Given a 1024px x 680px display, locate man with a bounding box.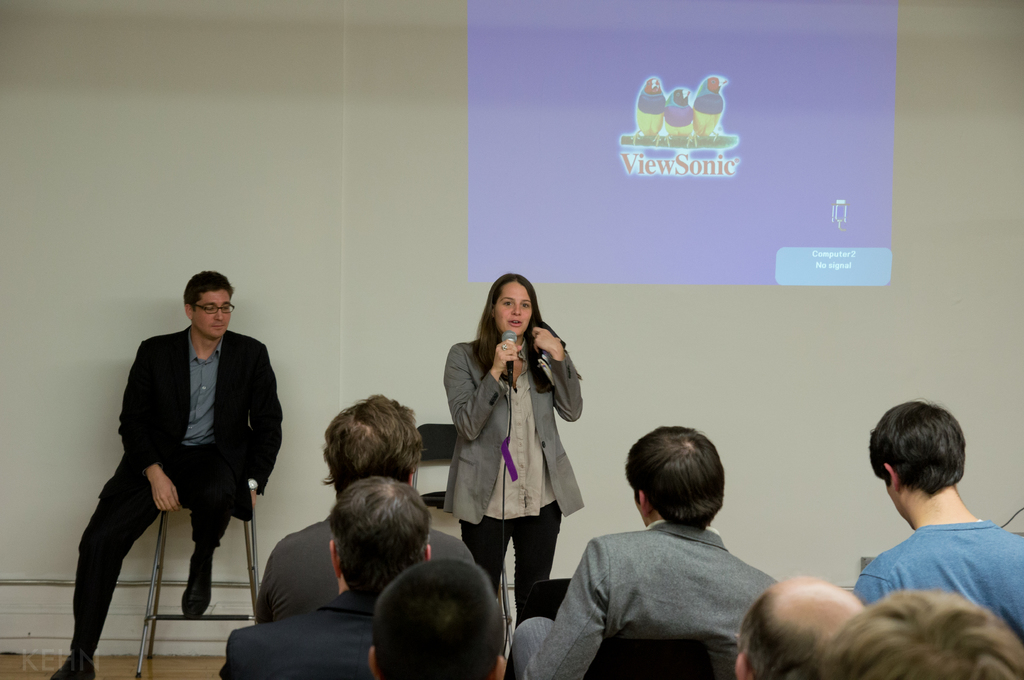
Located: 847:397:1023:652.
